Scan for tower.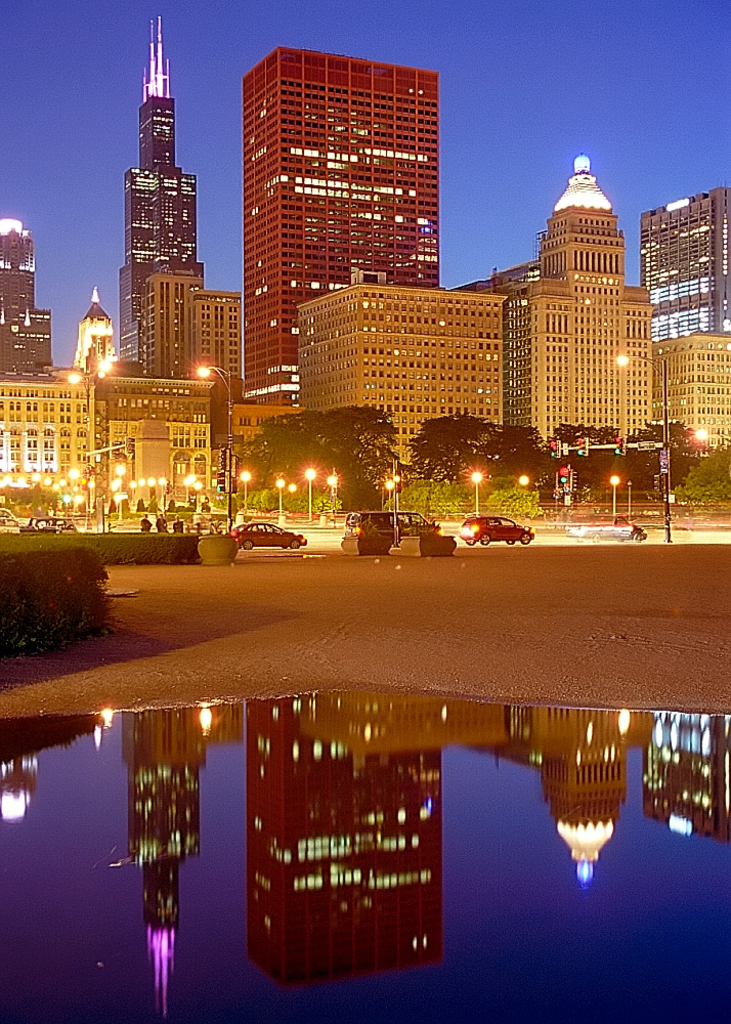
Scan result: bbox=(122, 13, 212, 372).
